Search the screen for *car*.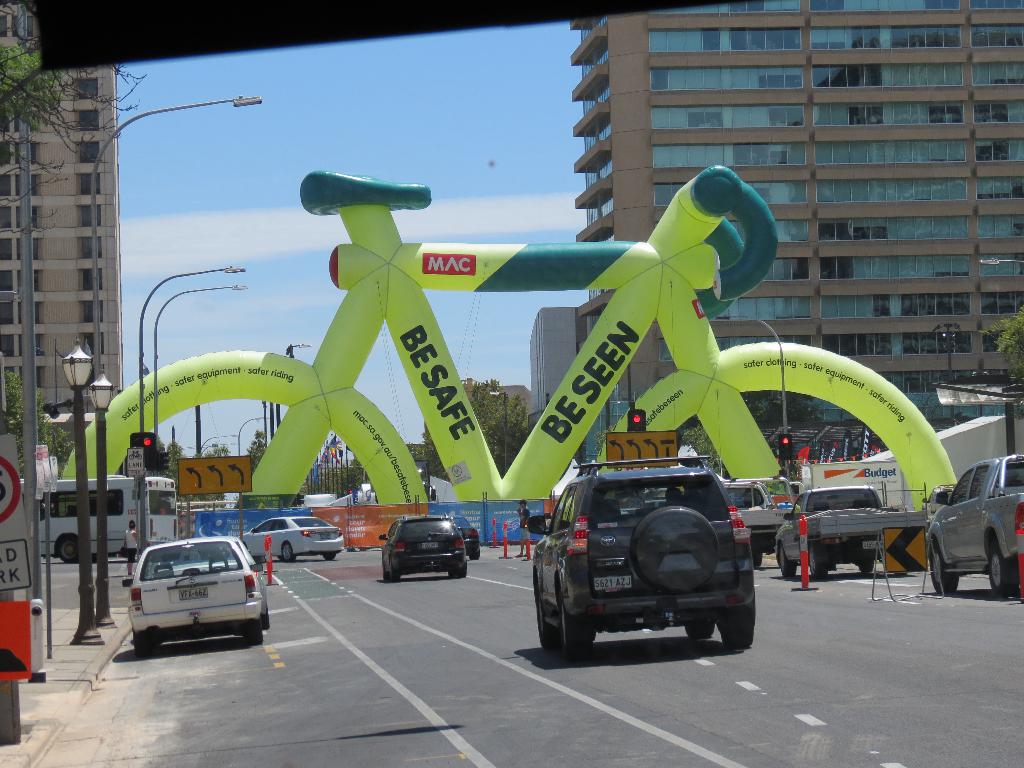
Found at <box>123,537,264,659</box>.
